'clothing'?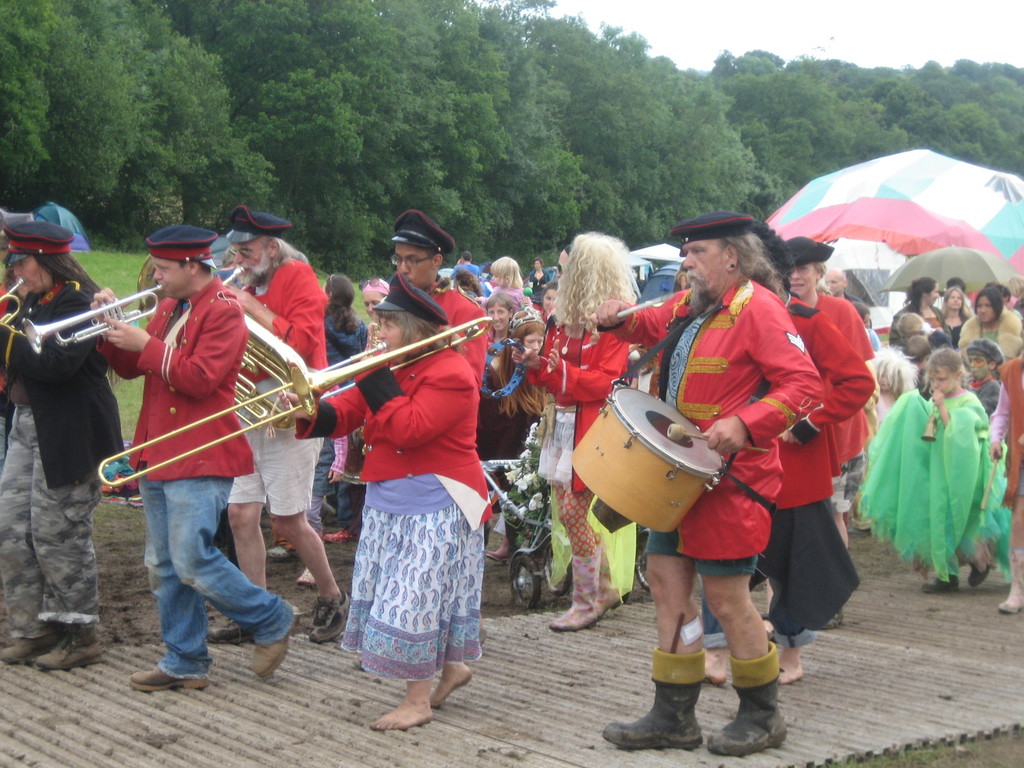
pyautogui.locateOnScreen(318, 310, 371, 527)
